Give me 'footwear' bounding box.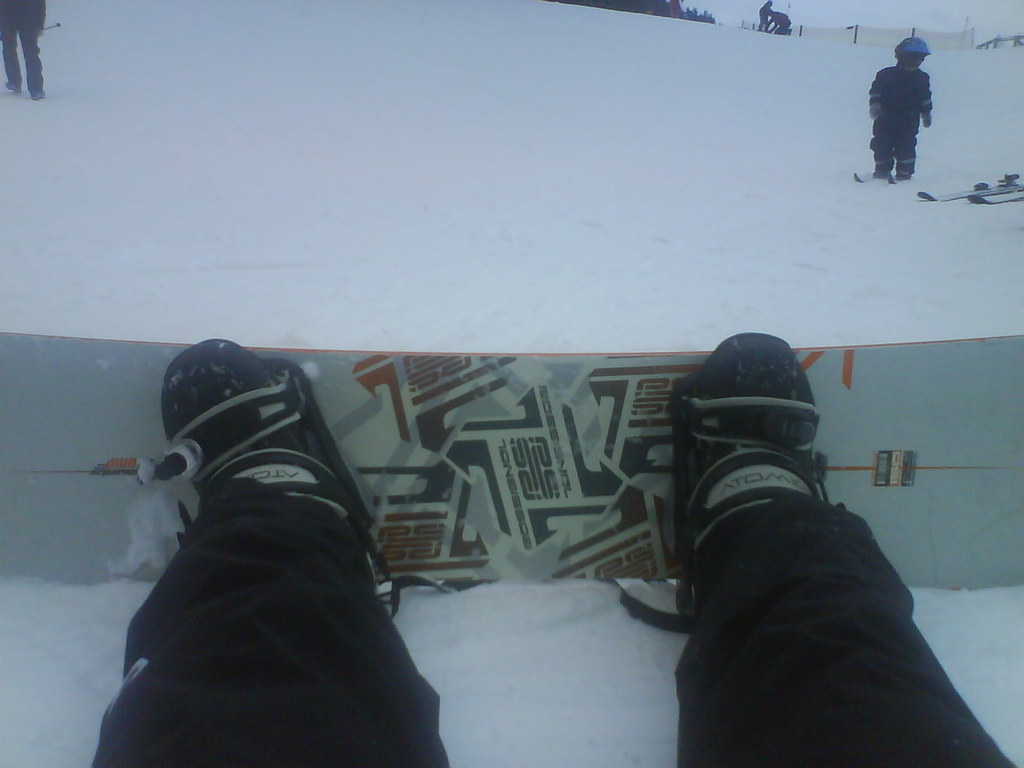
[157, 333, 401, 621].
